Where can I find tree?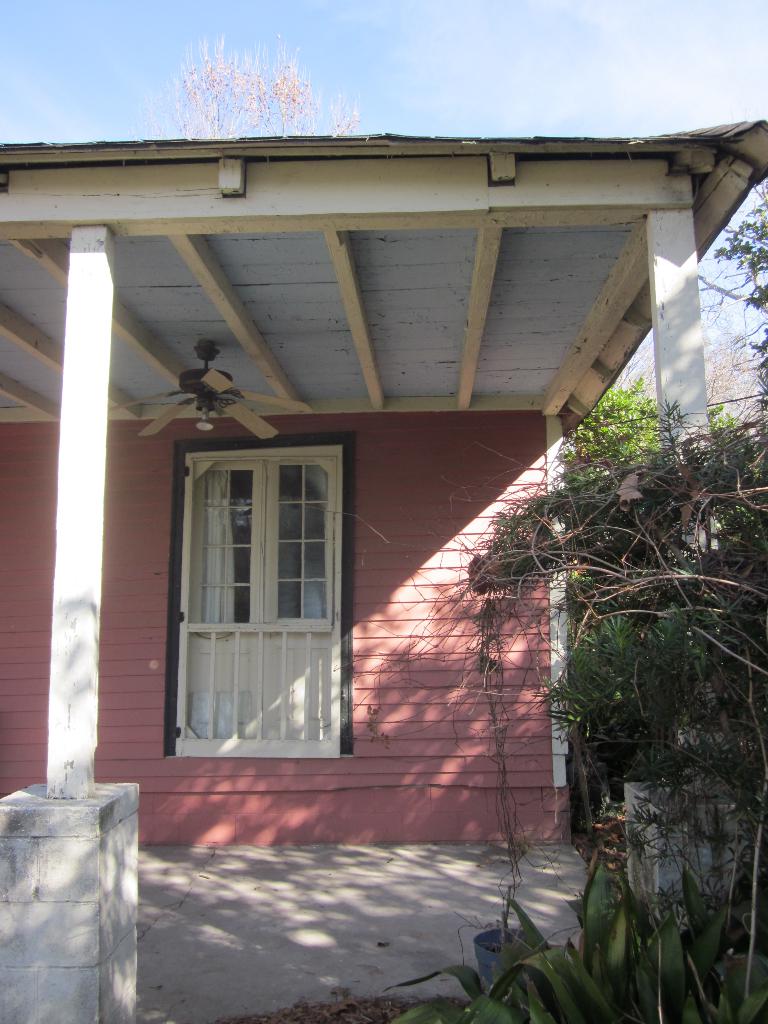
You can find it at left=704, top=182, right=767, bottom=389.
